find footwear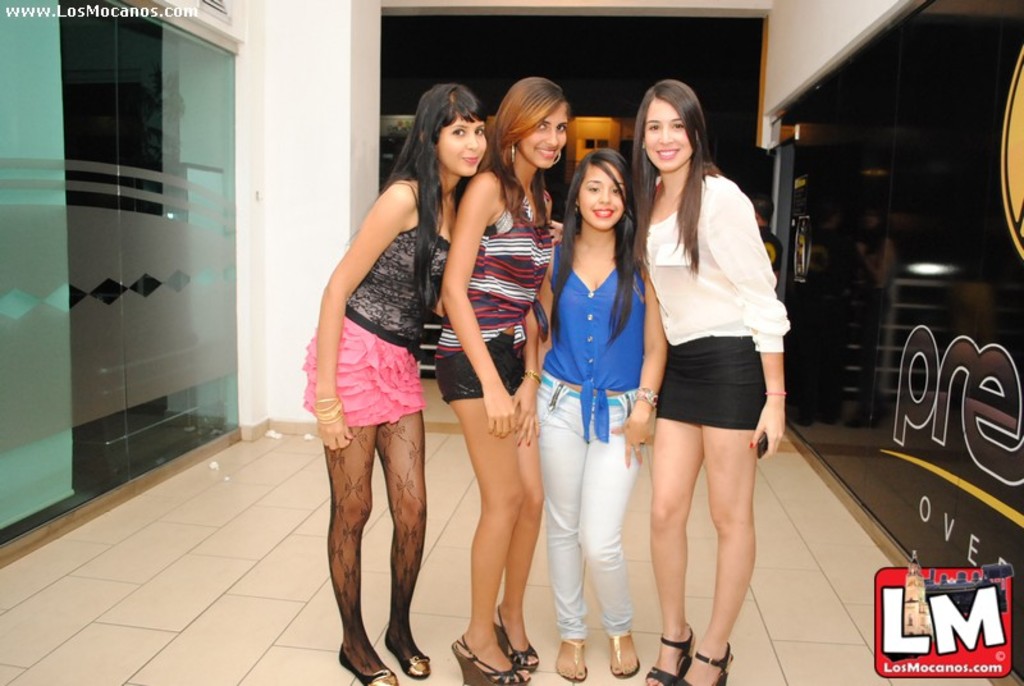
608, 630, 641, 676
